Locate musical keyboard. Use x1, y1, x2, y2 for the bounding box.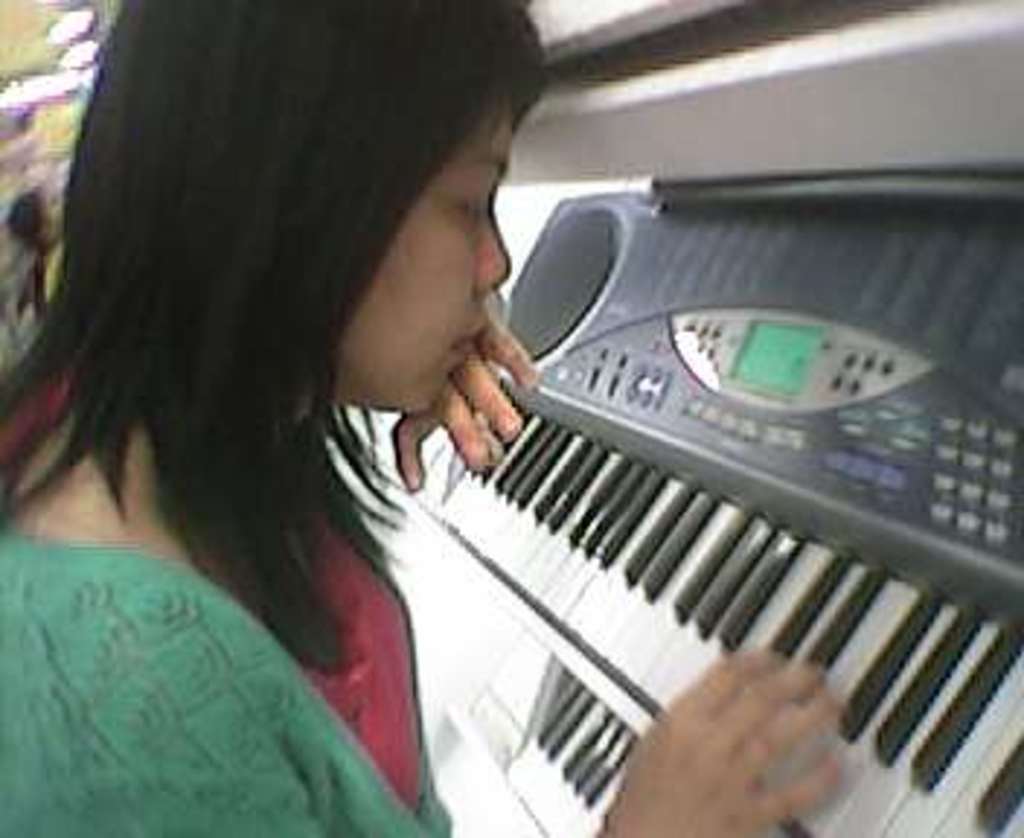
358, 166, 1021, 835.
